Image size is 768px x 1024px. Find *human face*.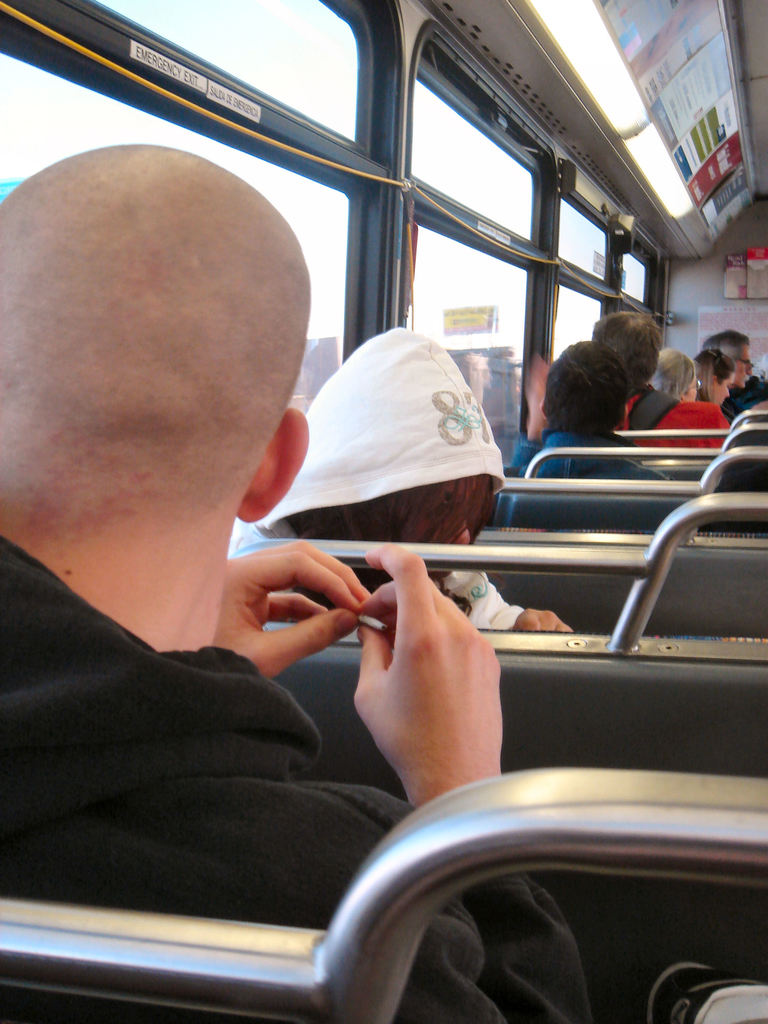
Rect(411, 474, 472, 578).
